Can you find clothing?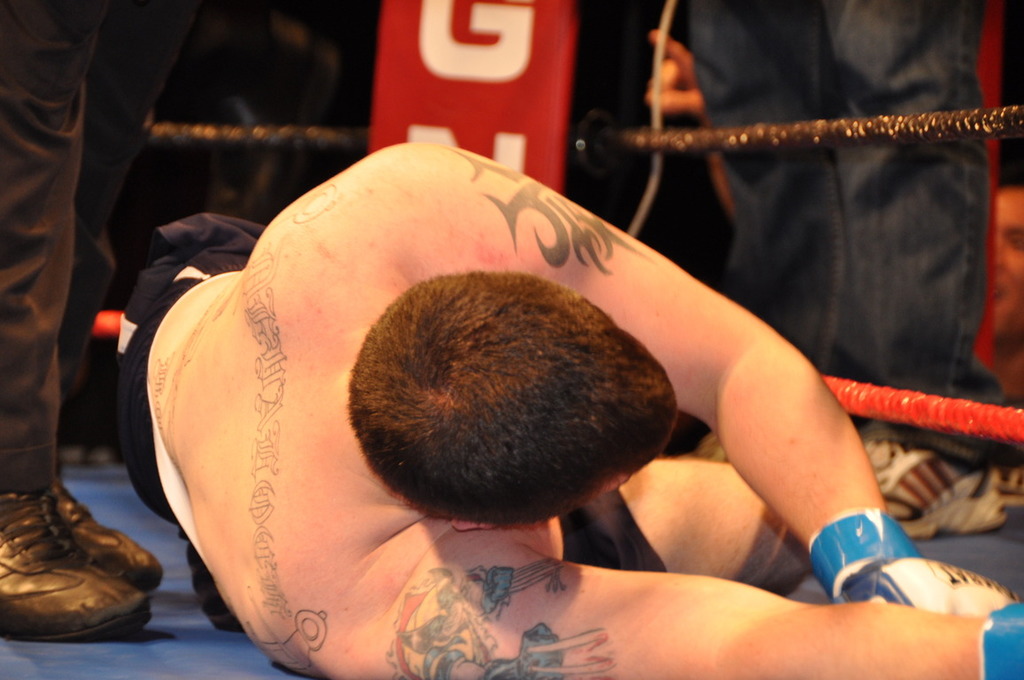
Yes, bounding box: l=117, t=212, r=264, b=528.
